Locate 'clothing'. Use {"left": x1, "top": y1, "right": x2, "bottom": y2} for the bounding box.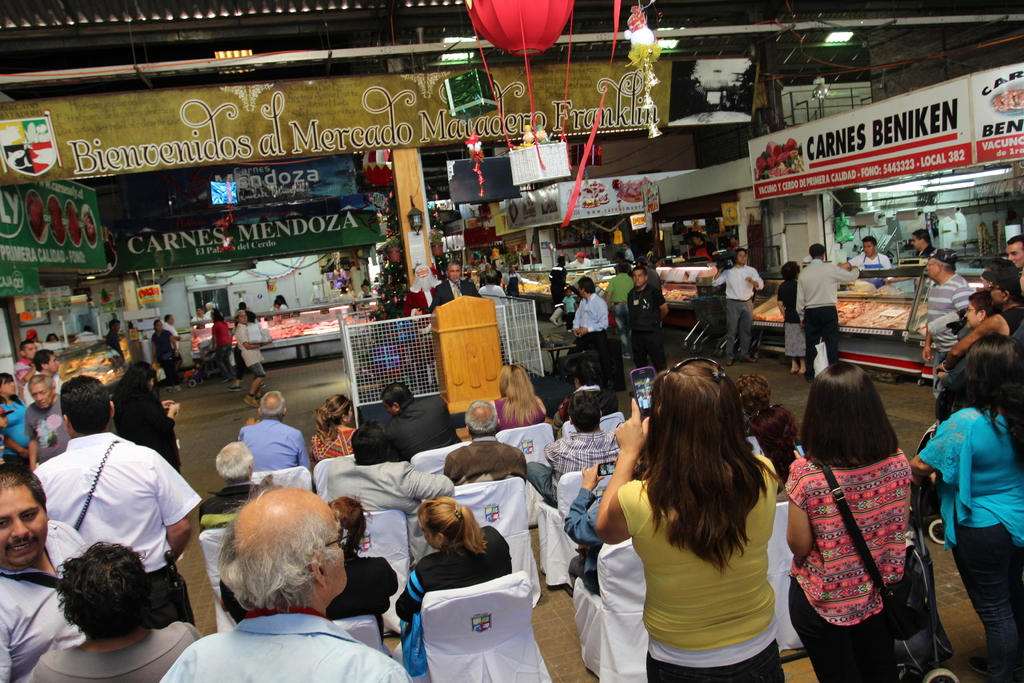
{"left": 447, "top": 436, "right": 523, "bottom": 488}.
